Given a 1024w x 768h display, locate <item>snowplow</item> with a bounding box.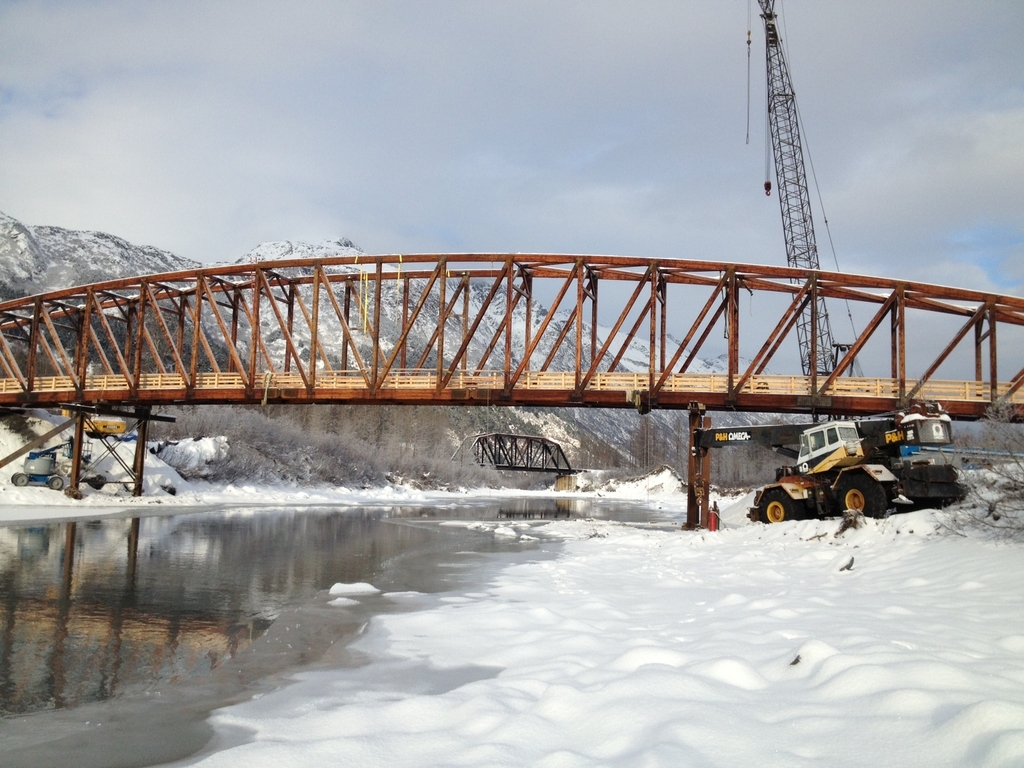
Located: bbox=[746, 421, 897, 527].
